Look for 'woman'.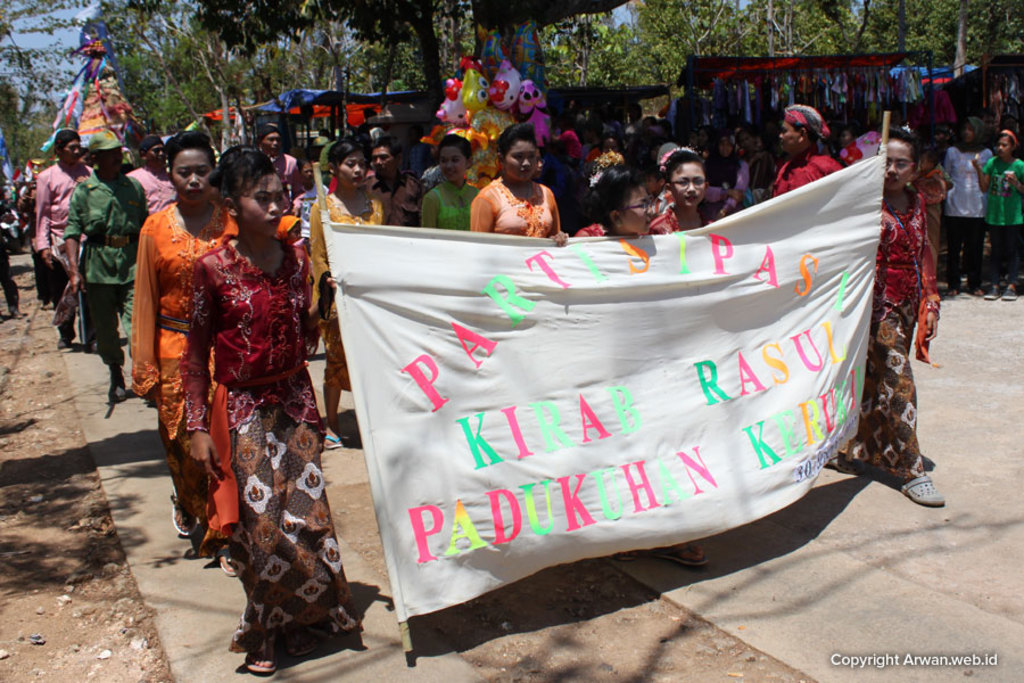
Found: {"x1": 736, "y1": 129, "x2": 775, "y2": 216}.
